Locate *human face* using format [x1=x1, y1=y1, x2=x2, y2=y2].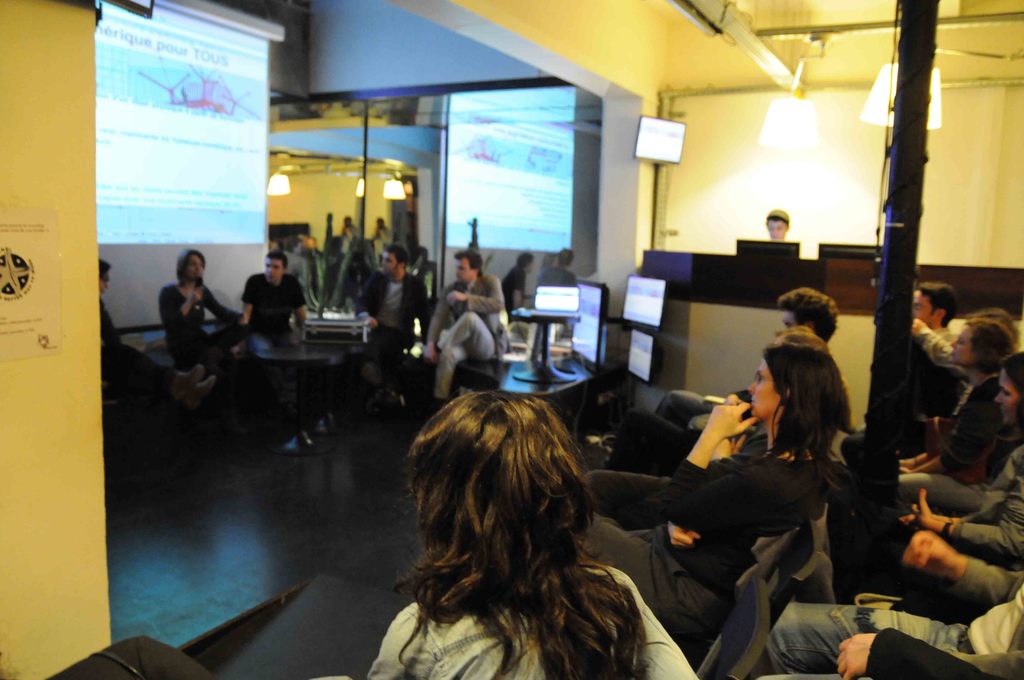
[x1=455, y1=261, x2=472, y2=284].
